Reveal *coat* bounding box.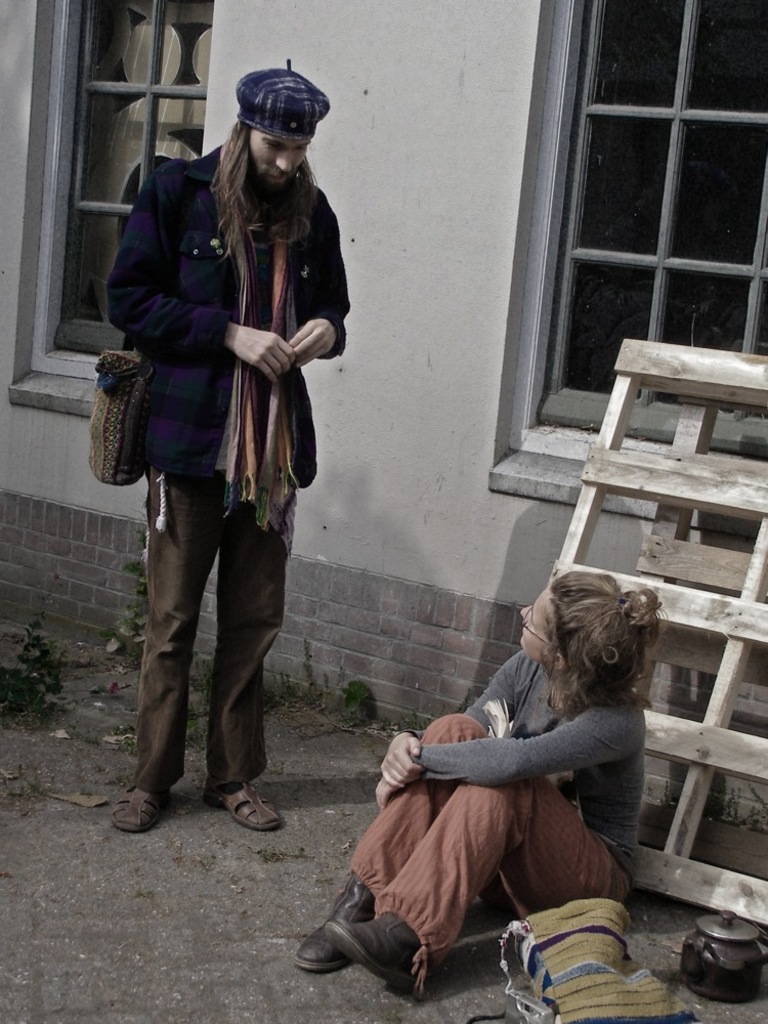
Revealed: pyautogui.locateOnScreen(98, 120, 331, 545).
